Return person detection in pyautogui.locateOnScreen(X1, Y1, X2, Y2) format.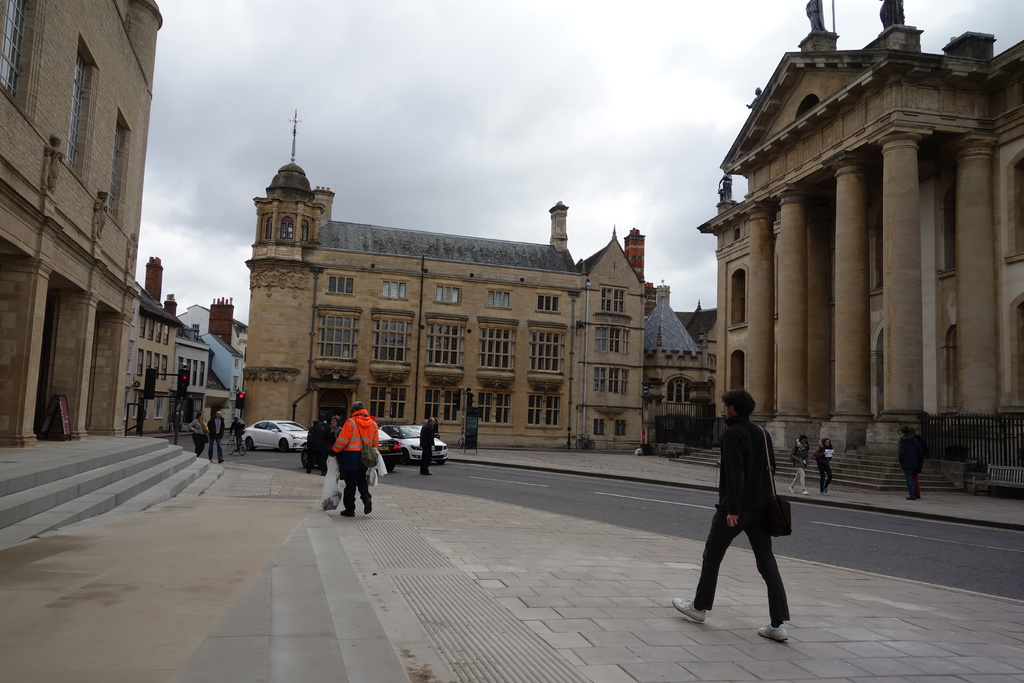
pyautogui.locateOnScreen(325, 401, 379, 516).
